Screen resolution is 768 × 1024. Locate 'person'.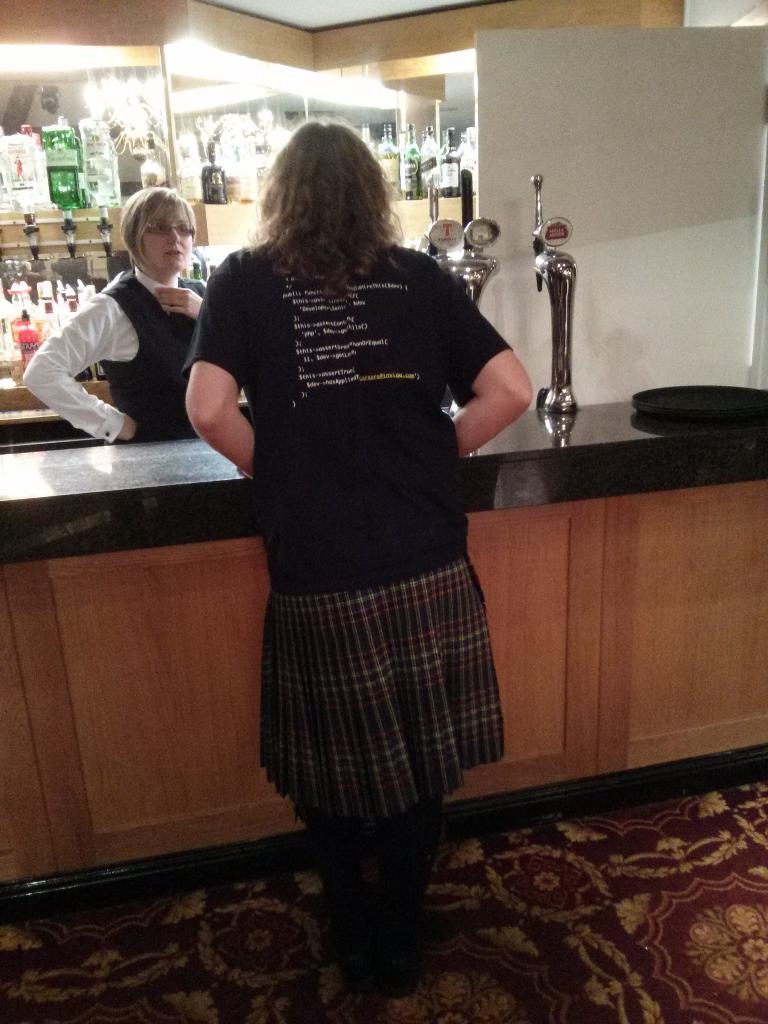
bbox(203, 76, 551, 1002).
